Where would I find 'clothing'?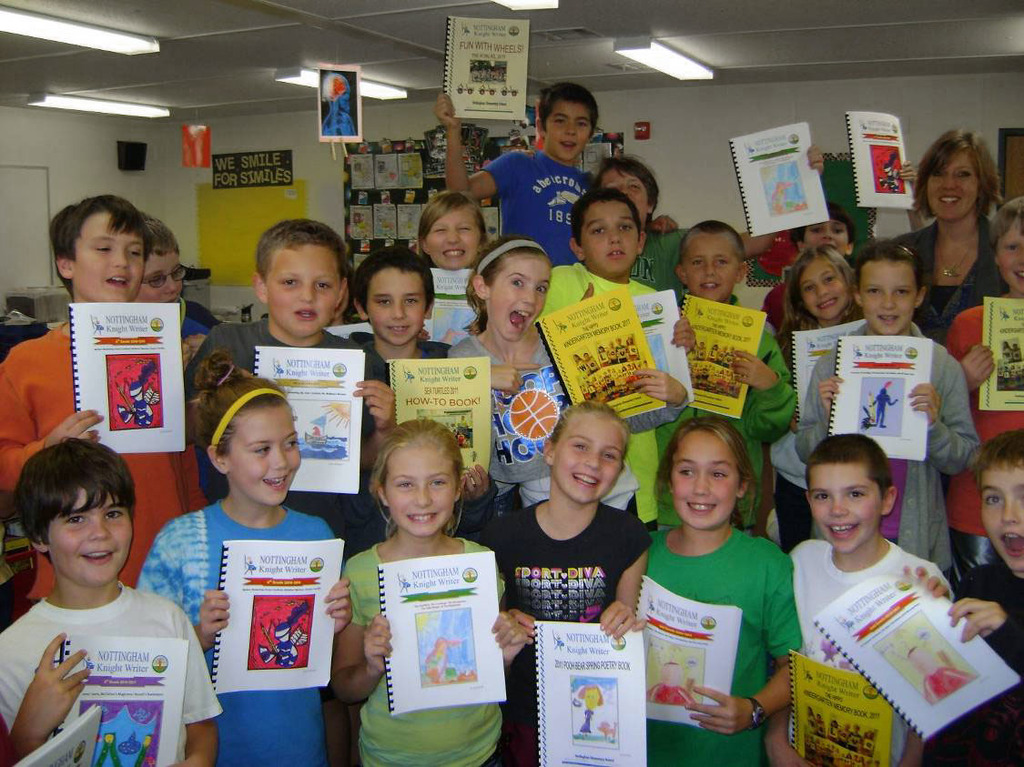
At locate(340, 534, 507, 766).
